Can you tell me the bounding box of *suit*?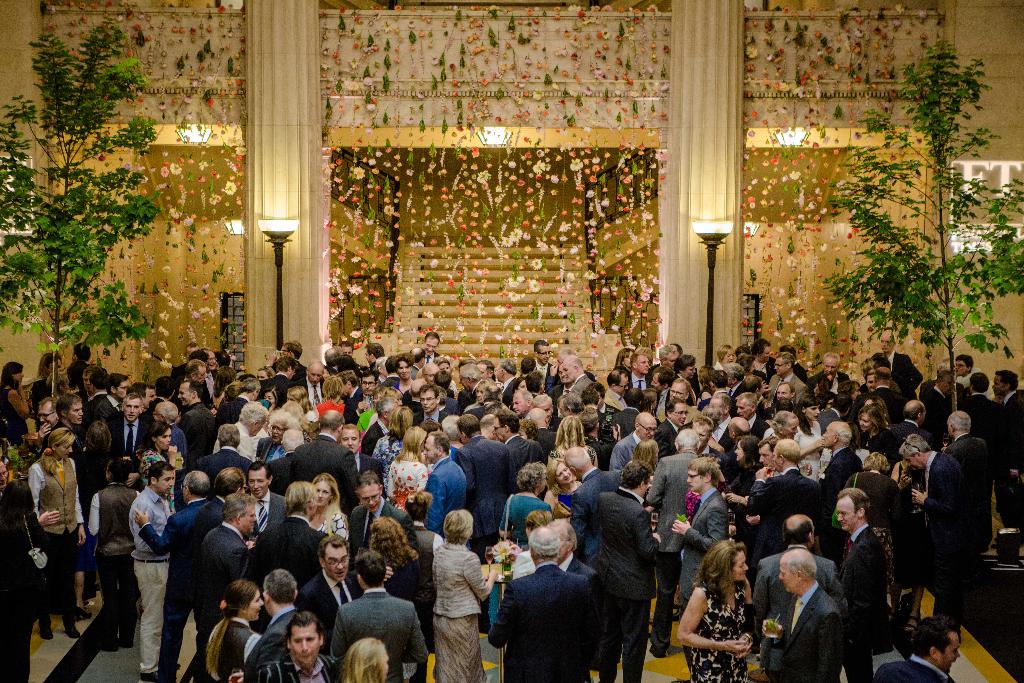
detection(885, 353, 924, 399).
